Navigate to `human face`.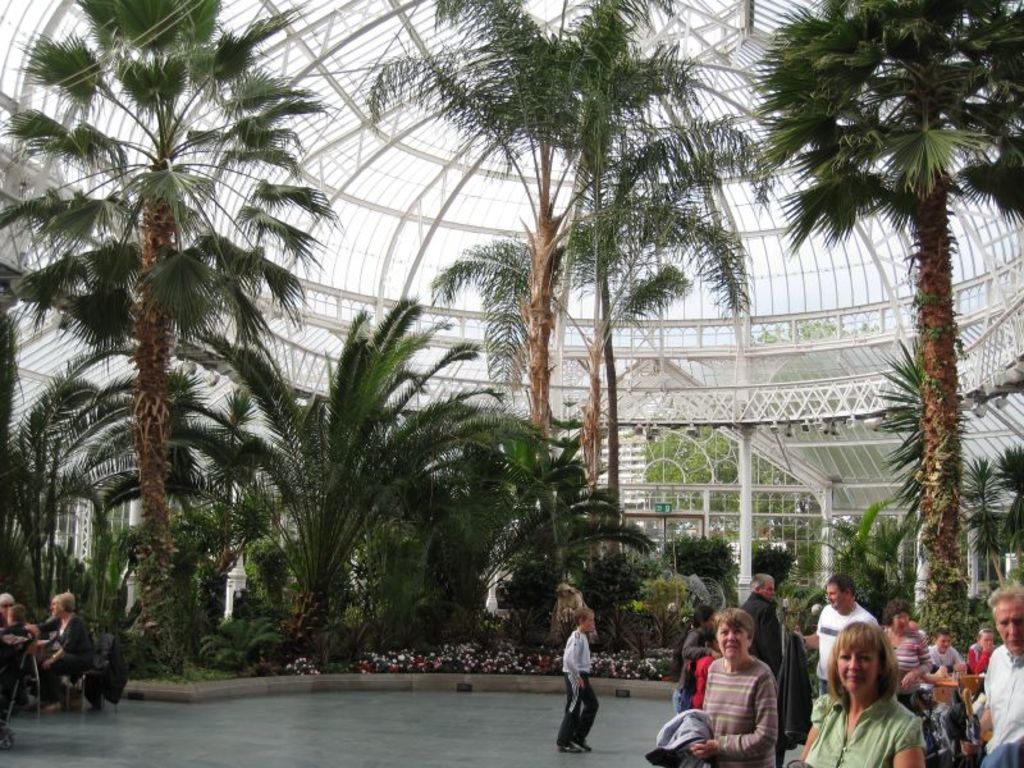
Navigation target: <box>993,596,1023,650</box>.
